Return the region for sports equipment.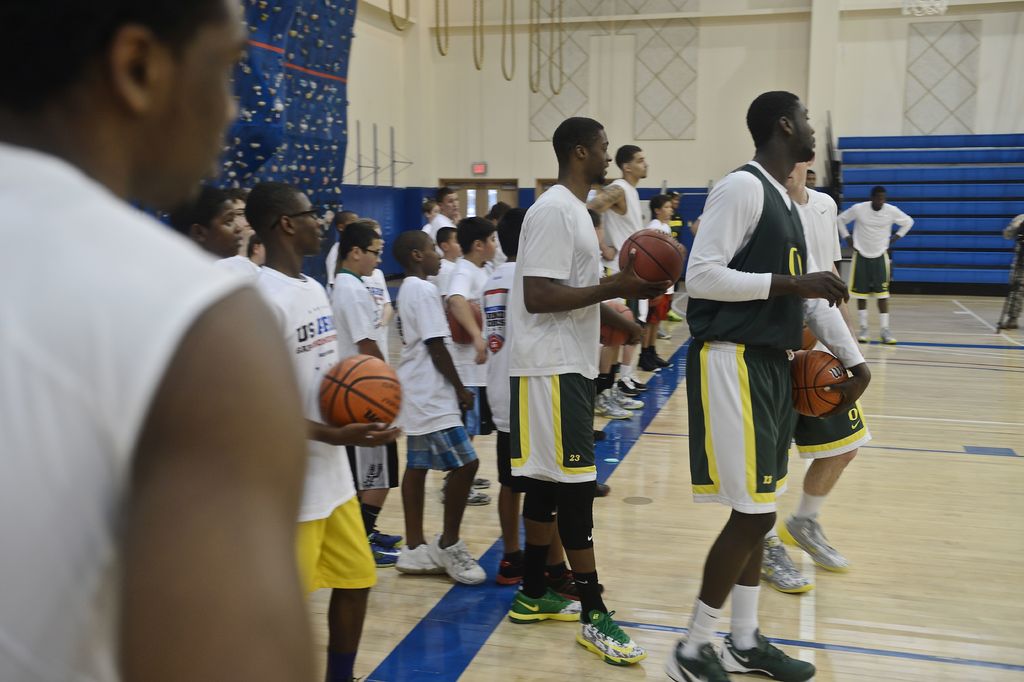
(573,600,650,667).
